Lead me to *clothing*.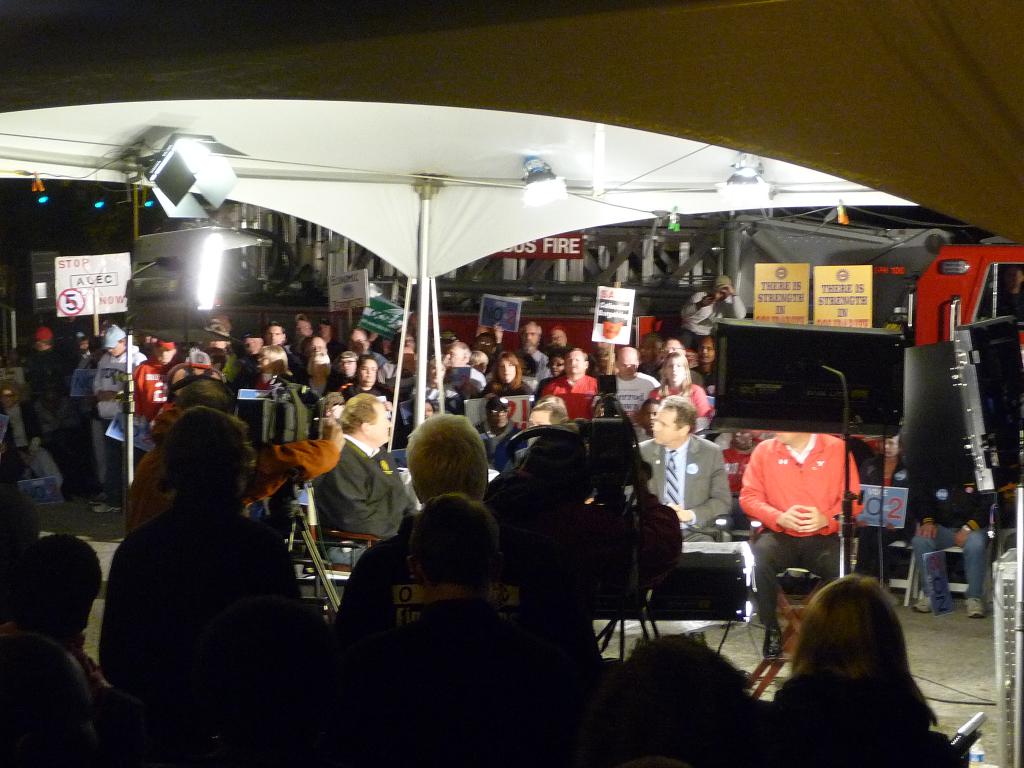
Lead to l=99, t=497, r=303, b=767.
